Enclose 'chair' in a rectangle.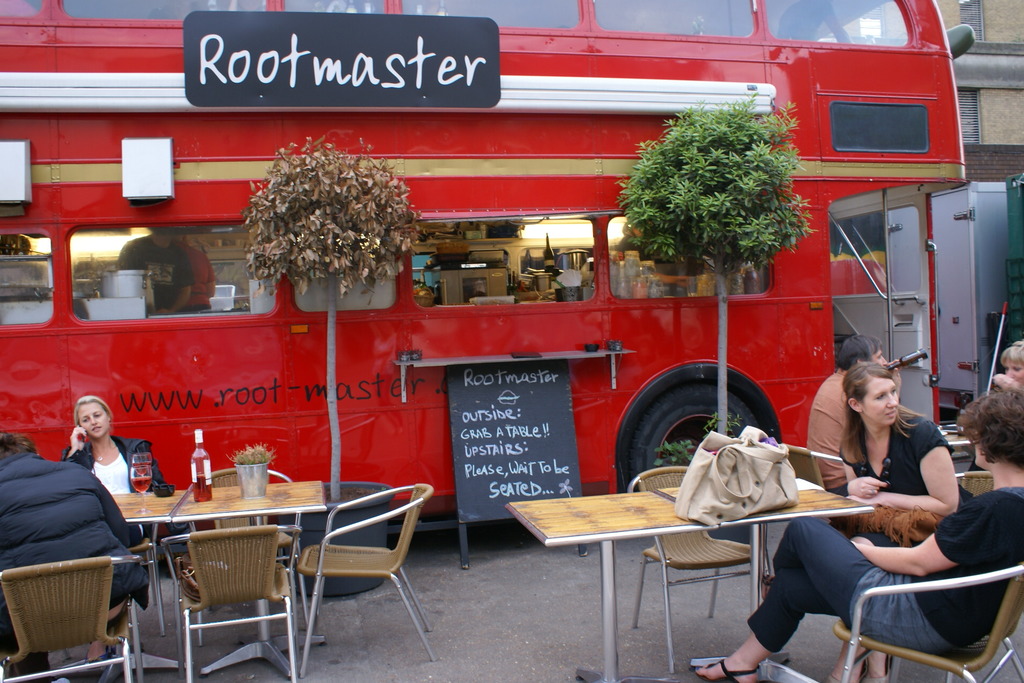
BBox(951, 467, 1000, 501).
